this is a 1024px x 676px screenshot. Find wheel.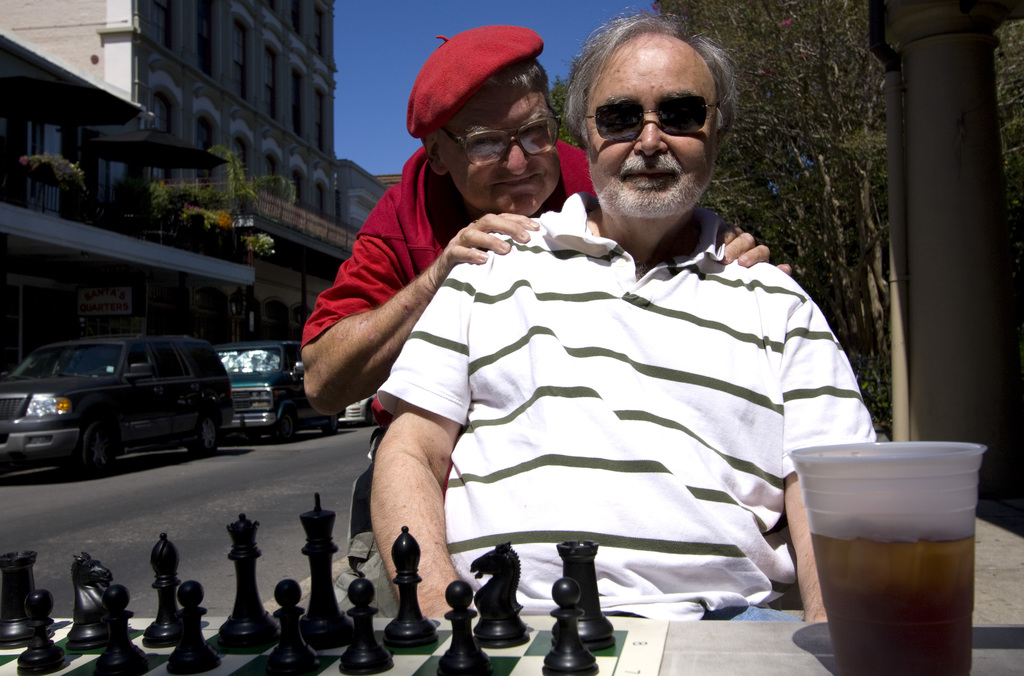
Bounding box: (x1=316, y1=414, x2=342, y2=435).
